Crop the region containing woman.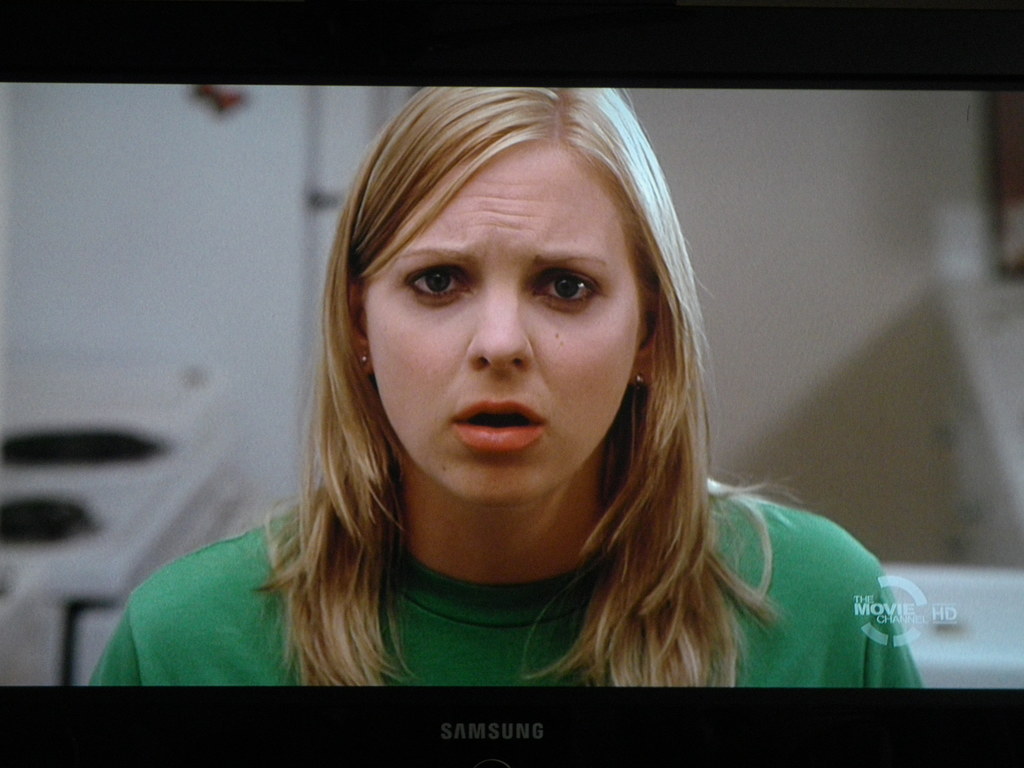
Crop region: [x1=202, y1=113, x2=917, y2=693].
